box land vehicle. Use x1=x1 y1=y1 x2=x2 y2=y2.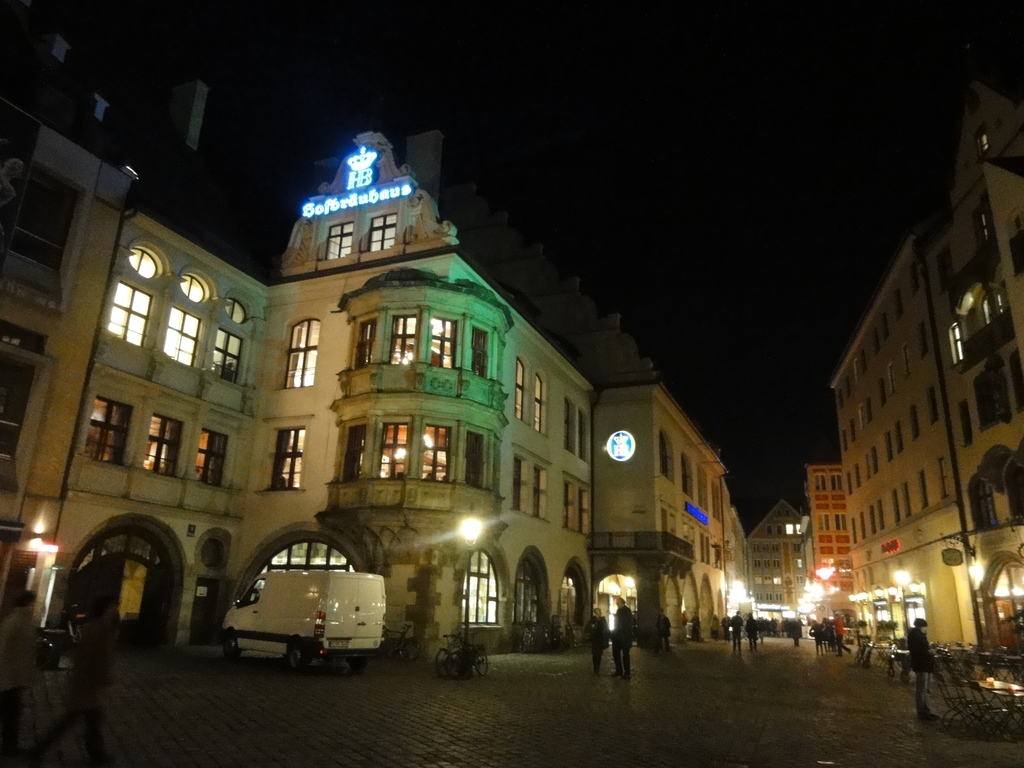
x1=441 y1=630 x2=489 y2=676.
